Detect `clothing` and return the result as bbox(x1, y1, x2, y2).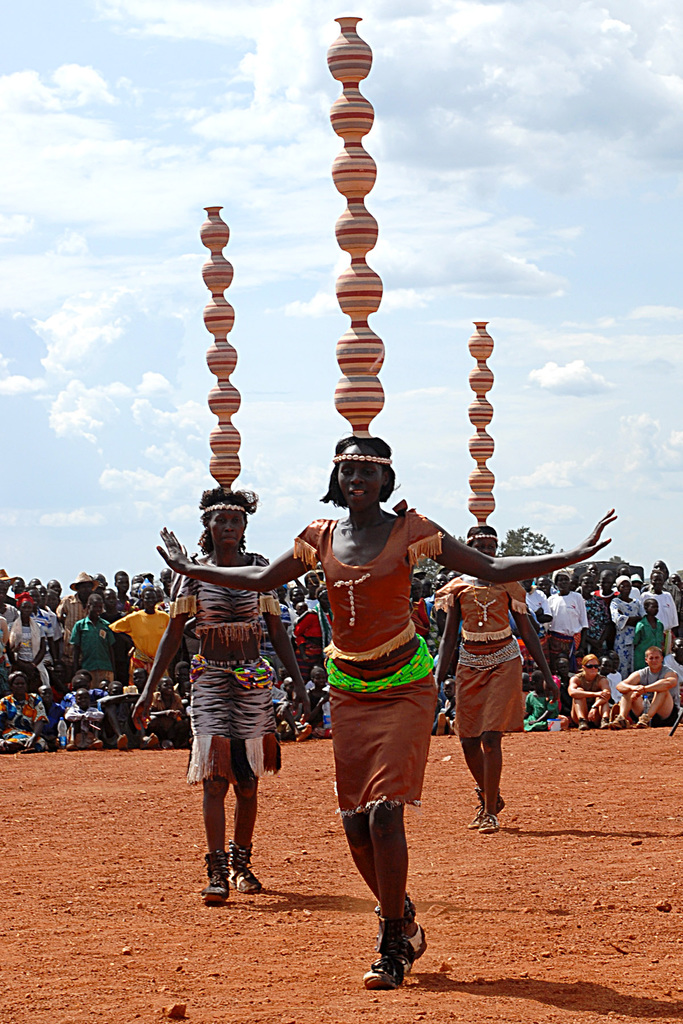
bbox(50, 685, 99, 748).
